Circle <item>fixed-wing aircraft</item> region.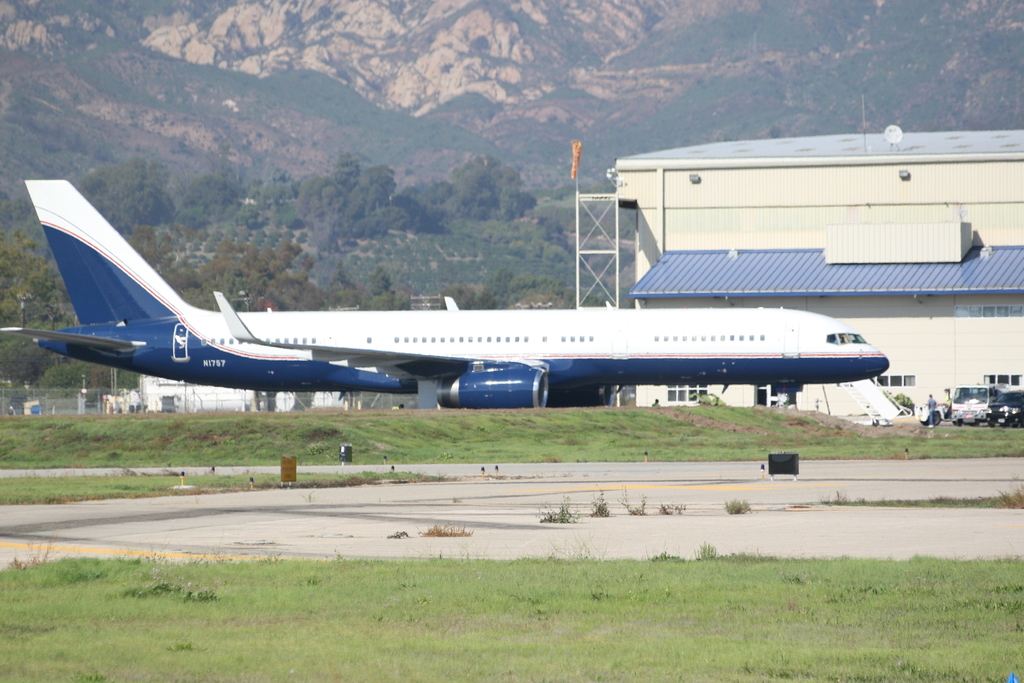
Region: <box>0,176,880,416</box>.
